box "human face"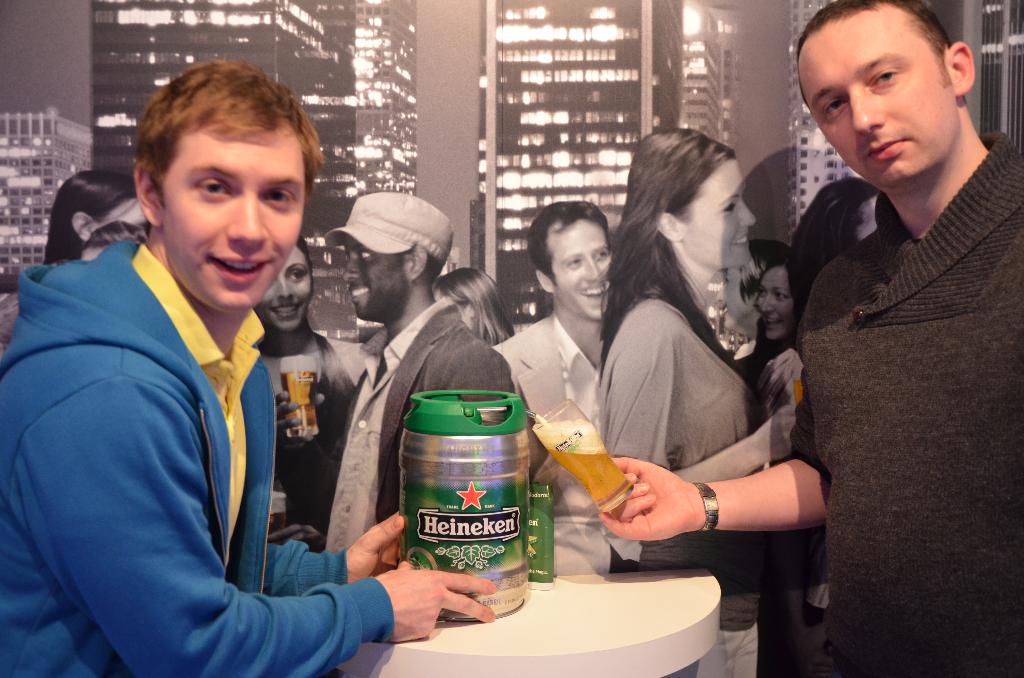
bbox=(157, 127, 304, 312)
